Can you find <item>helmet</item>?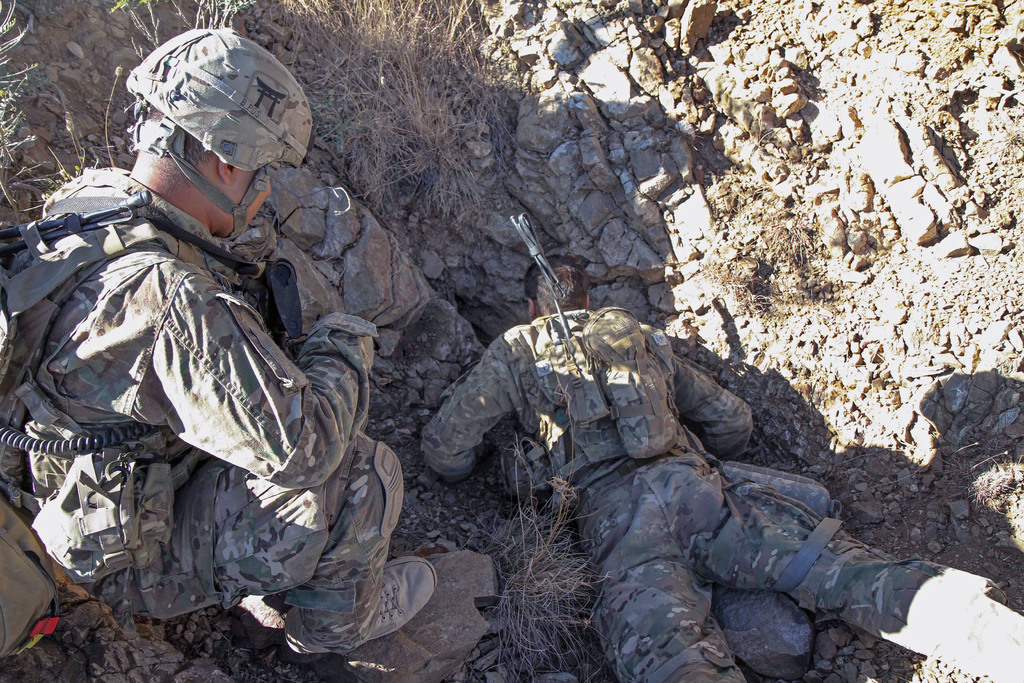
Yes, bounding box: left=115, top=31, right=292, bottom=249.
